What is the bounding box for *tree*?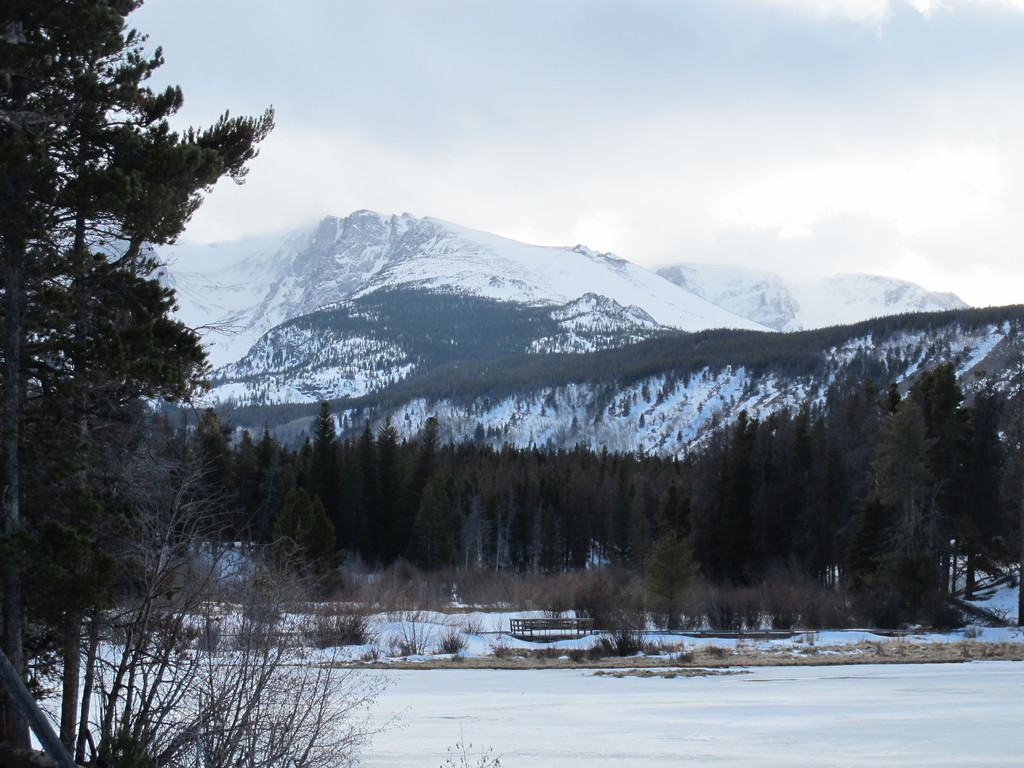
(x1=999, y1=392, x2=1023, y2=559).
